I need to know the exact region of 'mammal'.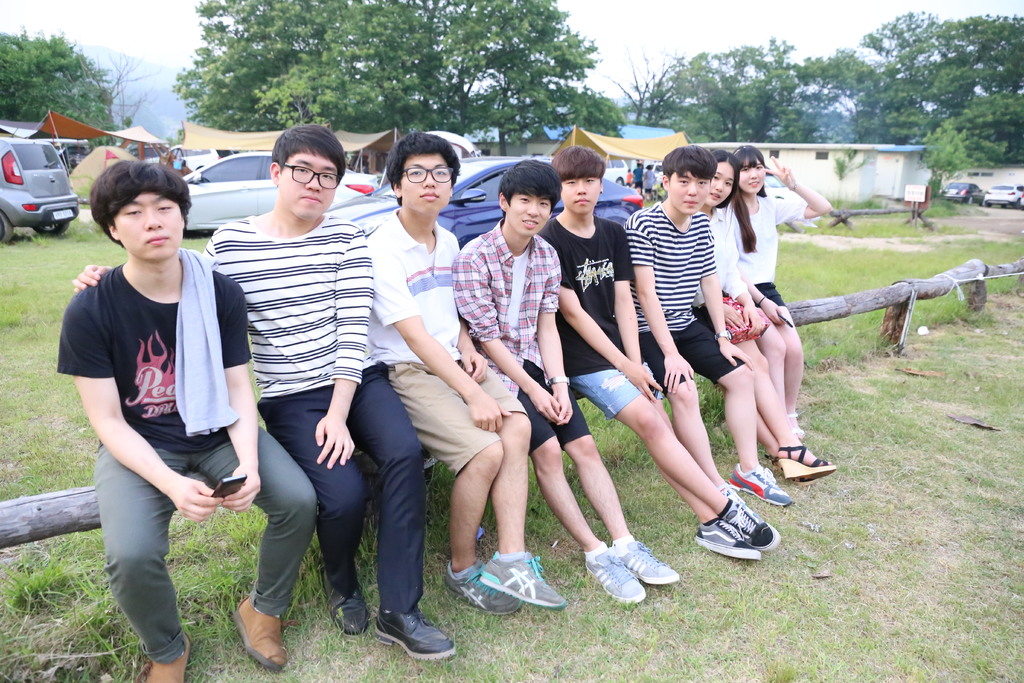
Region: detection(553, 145, 776, 565).
